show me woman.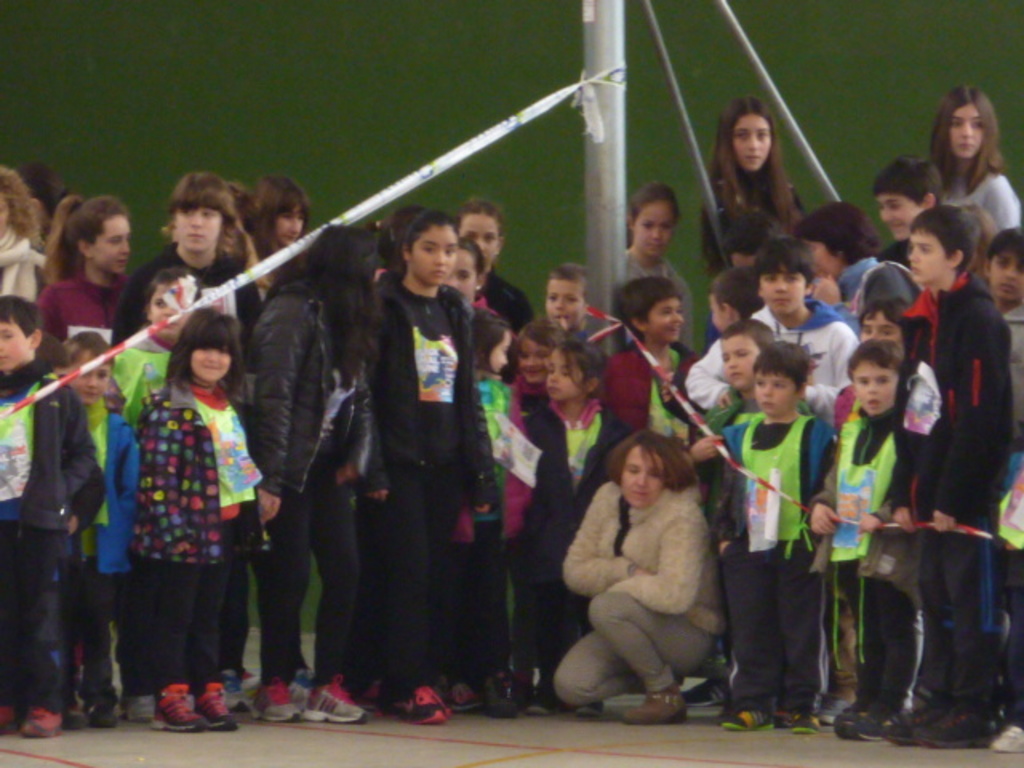
woman is here: [554,432,725,723].
